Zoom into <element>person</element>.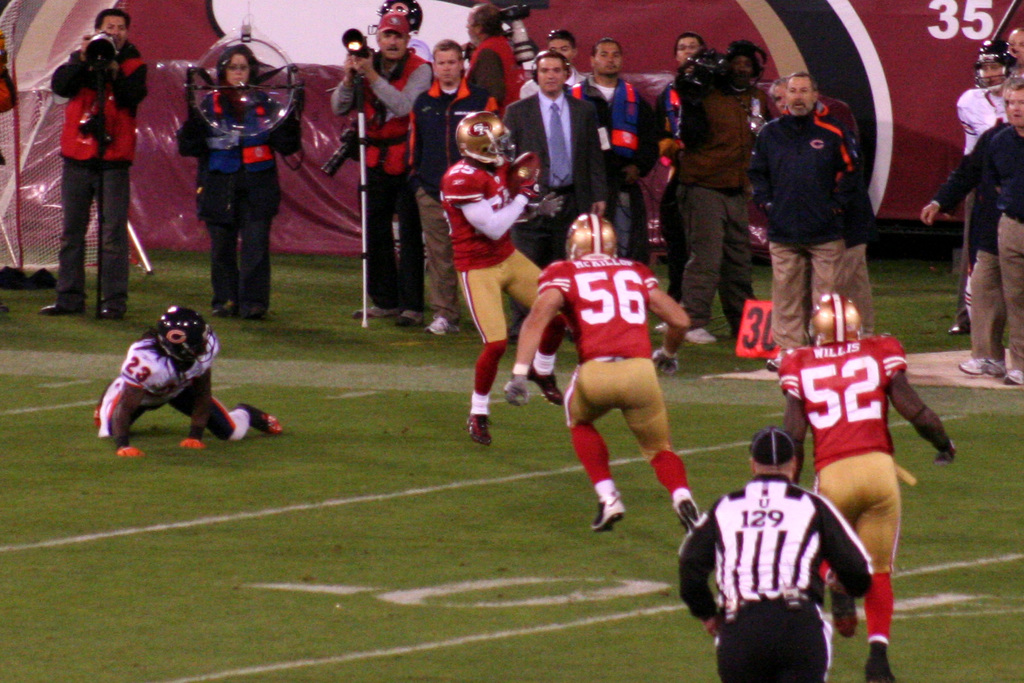
Zoom target: crop(404, 35, 470, 333).
